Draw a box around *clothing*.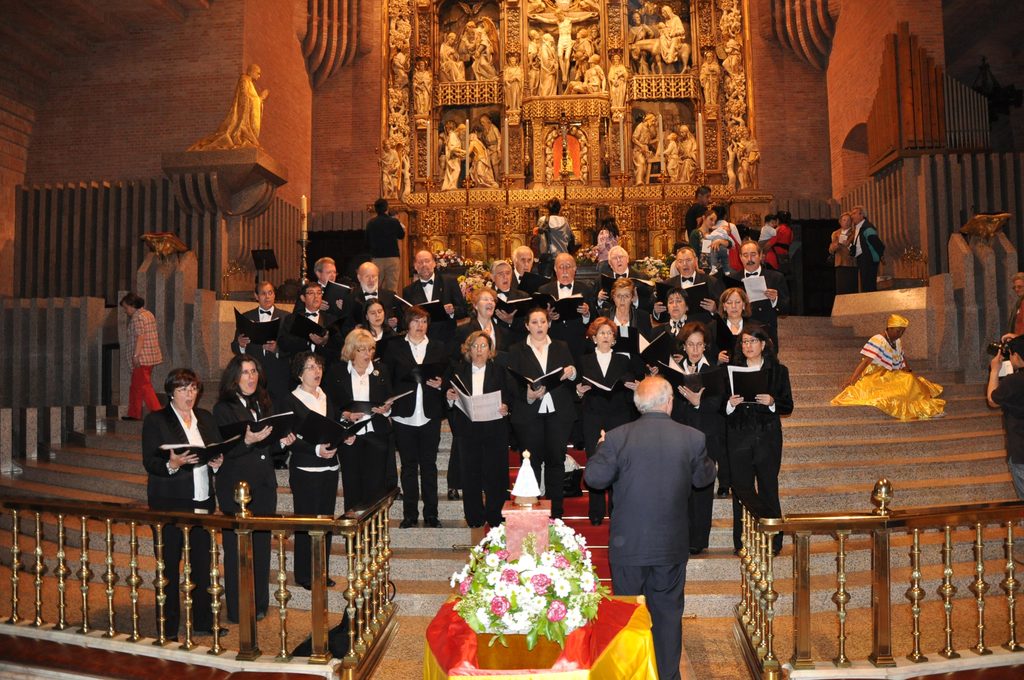
129:302:167:416.
